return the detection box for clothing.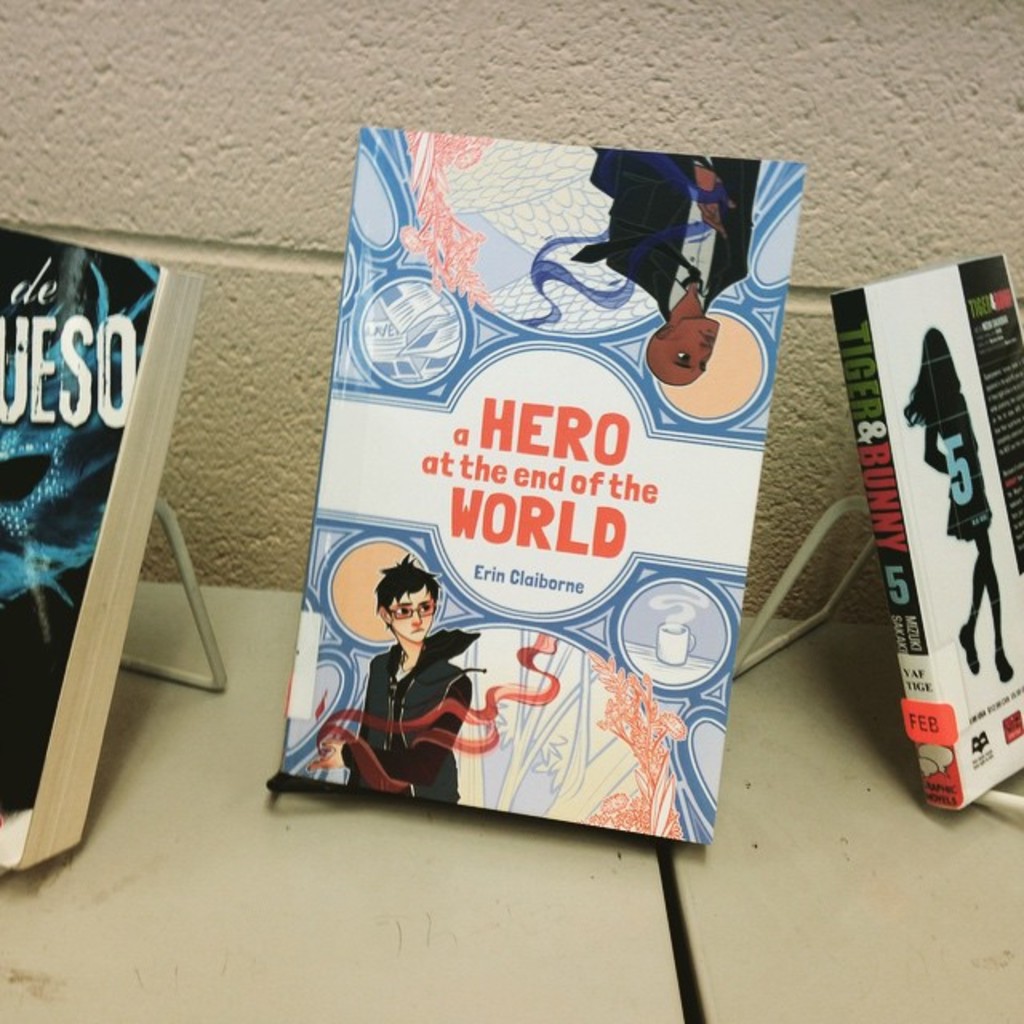
{"x1": 336, "y1": 630, "x2": 480, "y2": 810}.
